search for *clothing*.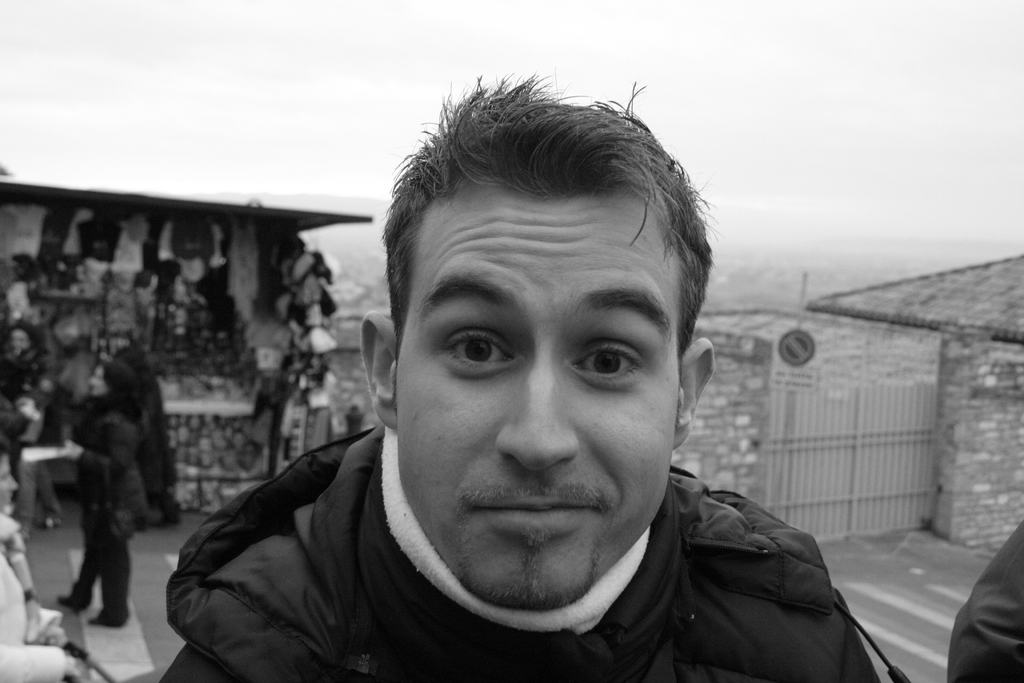
Found at x1=53, y1=406, x2=141, y2=621.
